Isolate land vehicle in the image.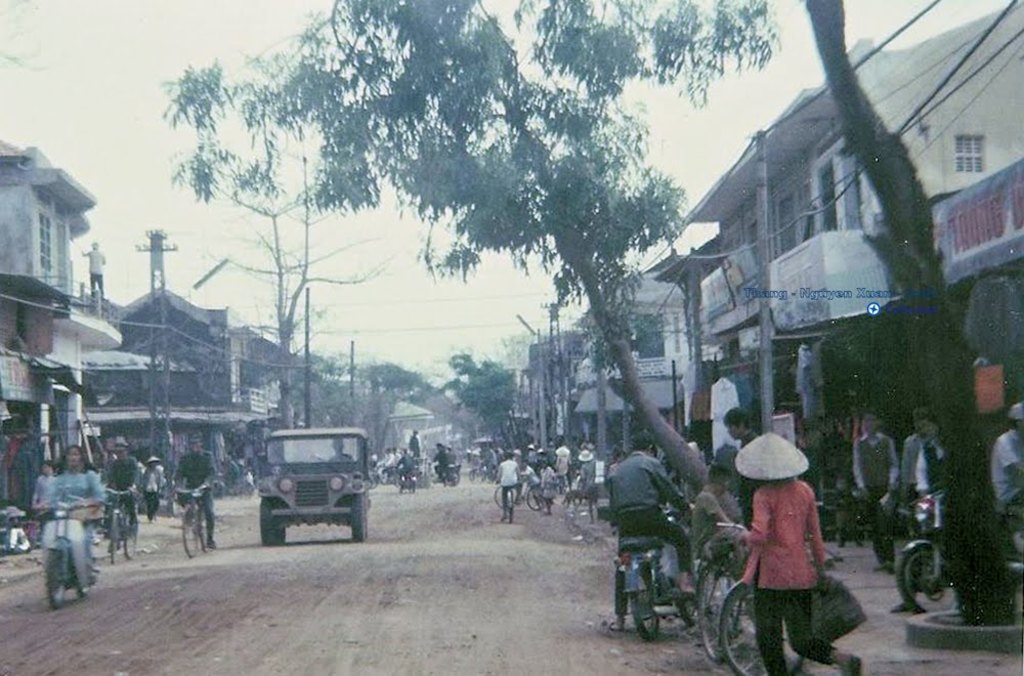
Isolated region: [left=897, top=484, right=1023, bottom=615].
